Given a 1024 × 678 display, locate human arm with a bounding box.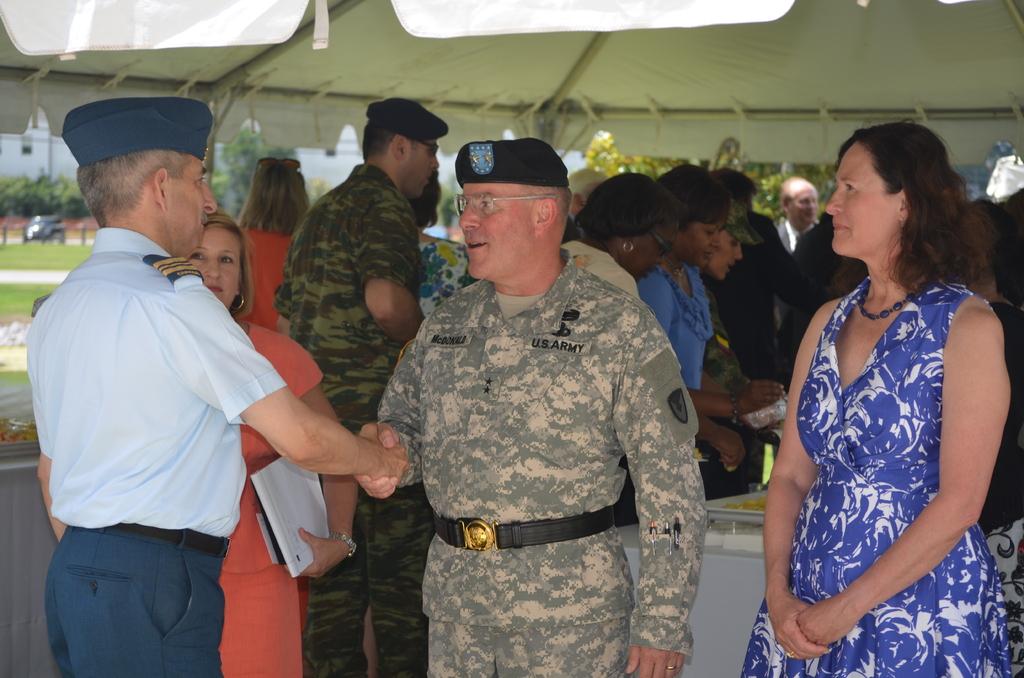
Located: (797, 296, 1010, 648).
